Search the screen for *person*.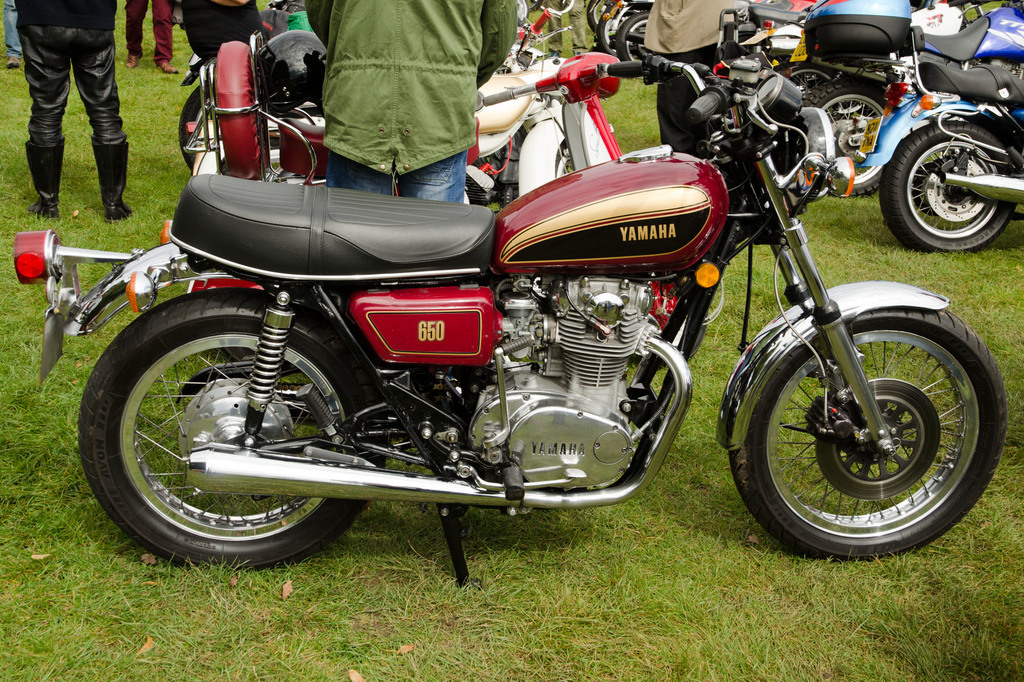
Found at <bbox>125, 0, 179, 76</bbox>.
